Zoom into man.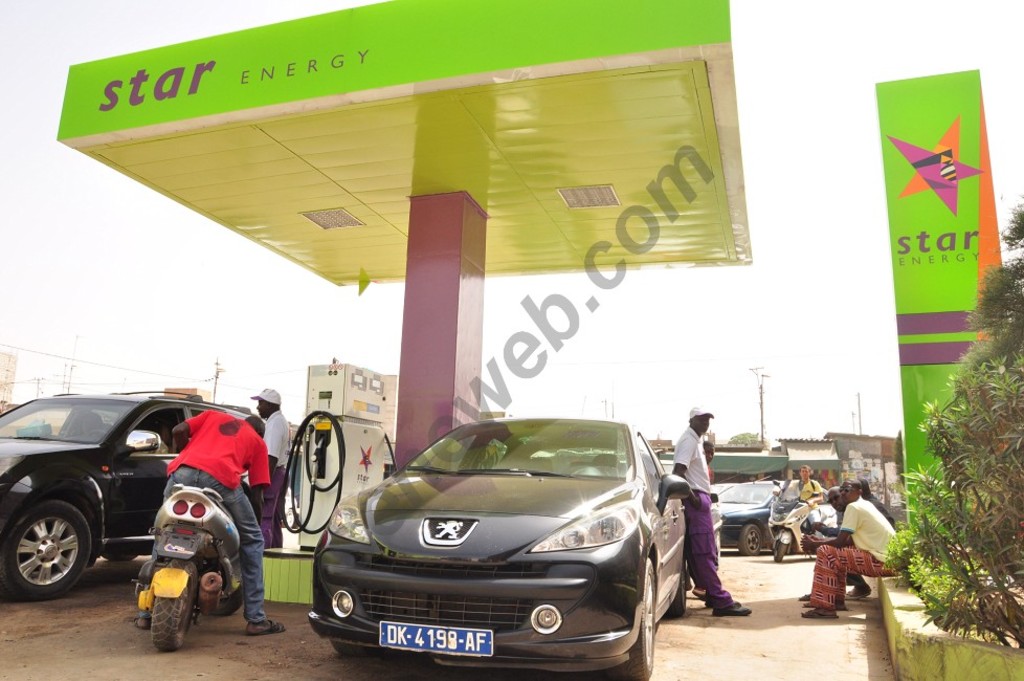
Zoom target: box(801, 482, 848, 605).
